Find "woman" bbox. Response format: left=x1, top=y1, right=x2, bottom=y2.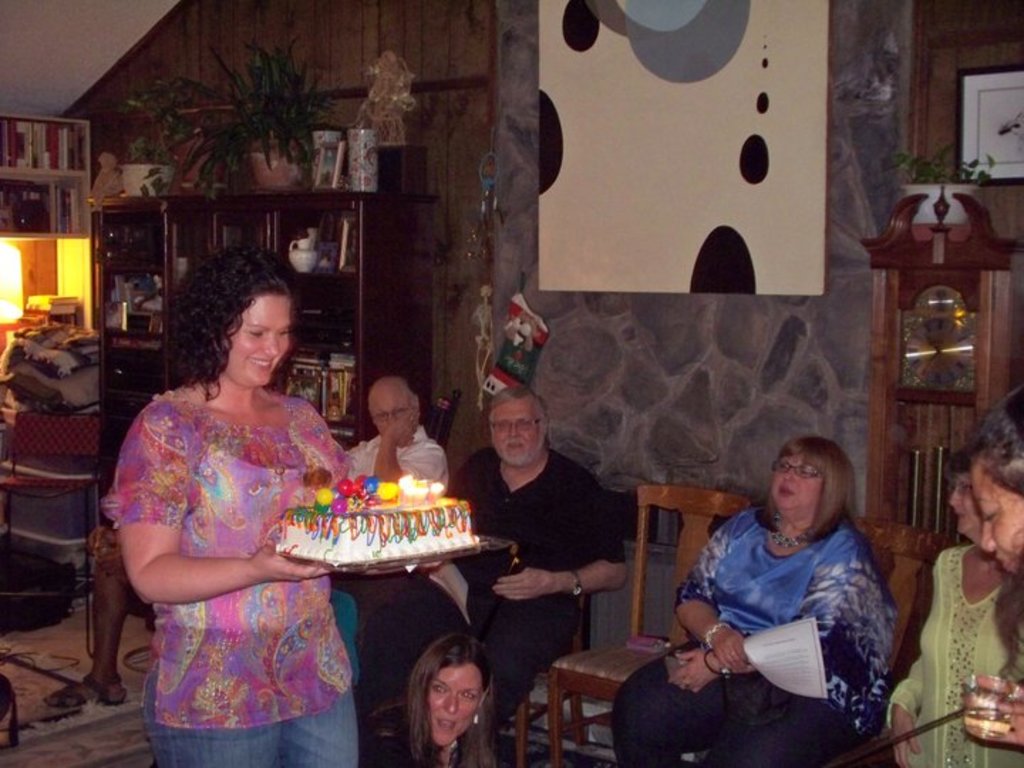
left=94, top=208, right=377, bottom=767.
